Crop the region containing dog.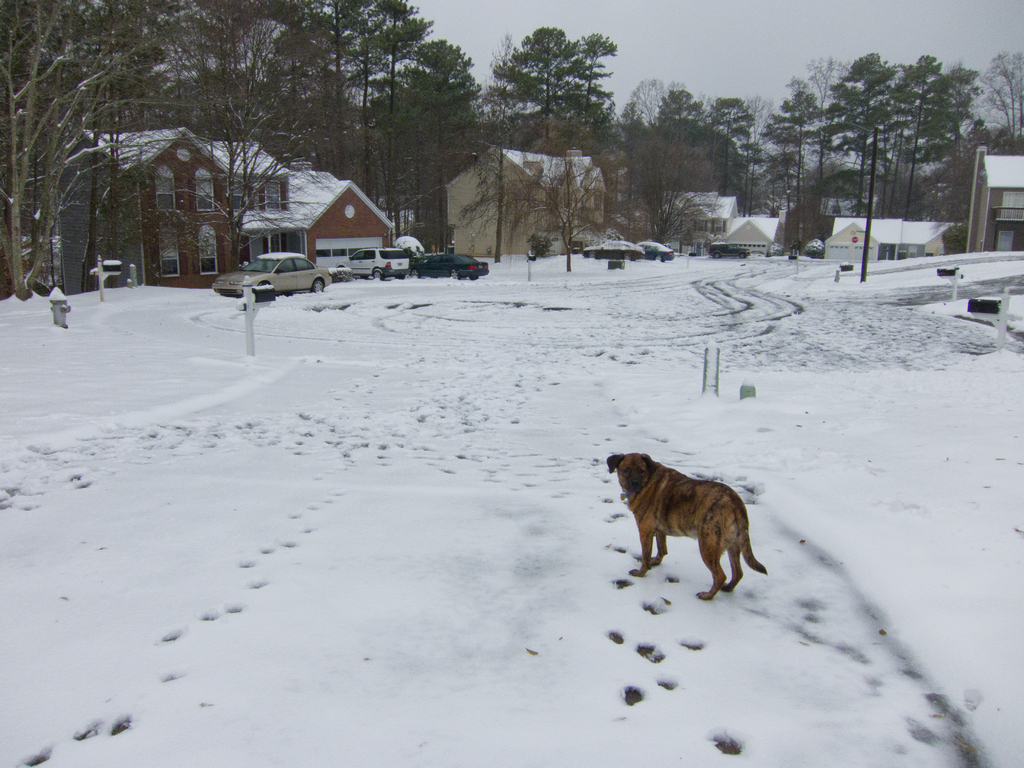
Crop region: 607, 450, 769, 600.
